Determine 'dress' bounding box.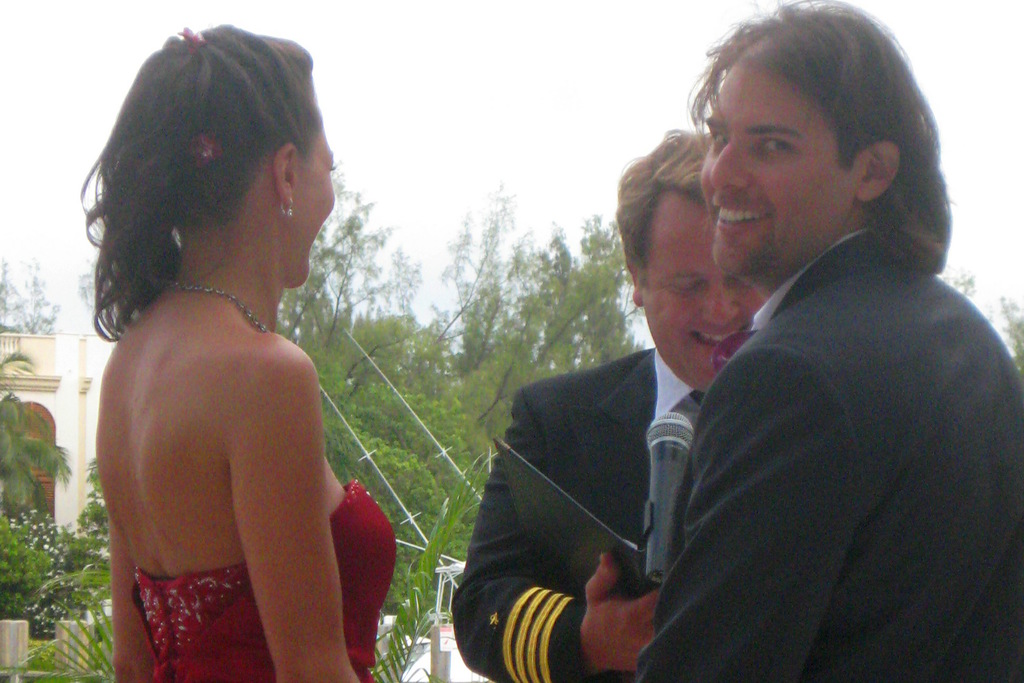
Determined: 136,479,399,682.
